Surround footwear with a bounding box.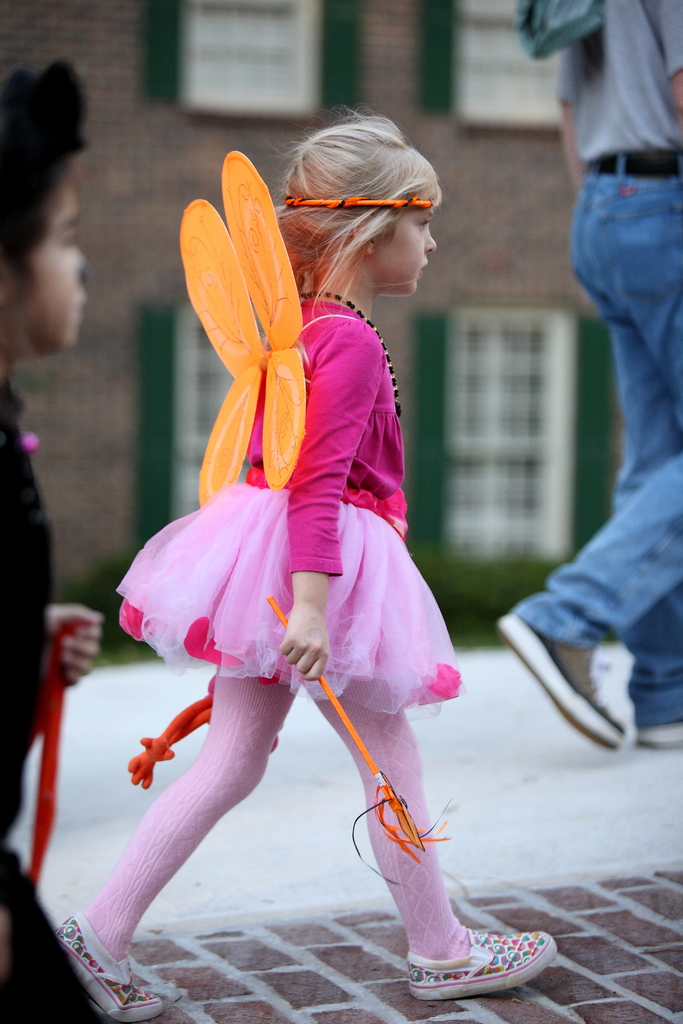
locate(396, 918, 563, 1003).
